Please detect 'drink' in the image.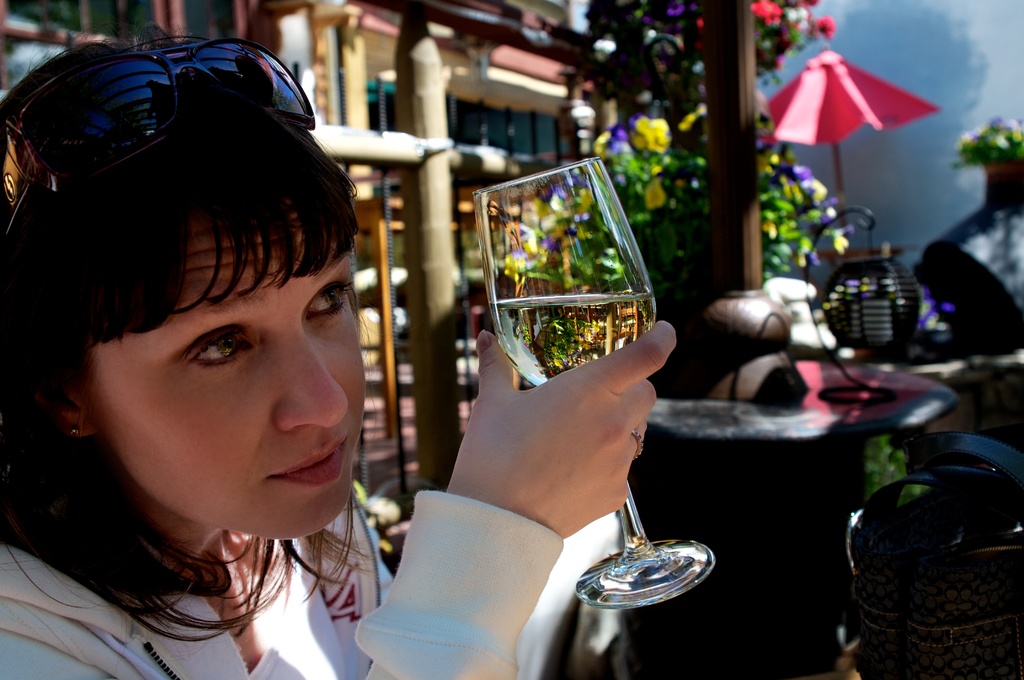
locate(494, 298, 657, 378).
